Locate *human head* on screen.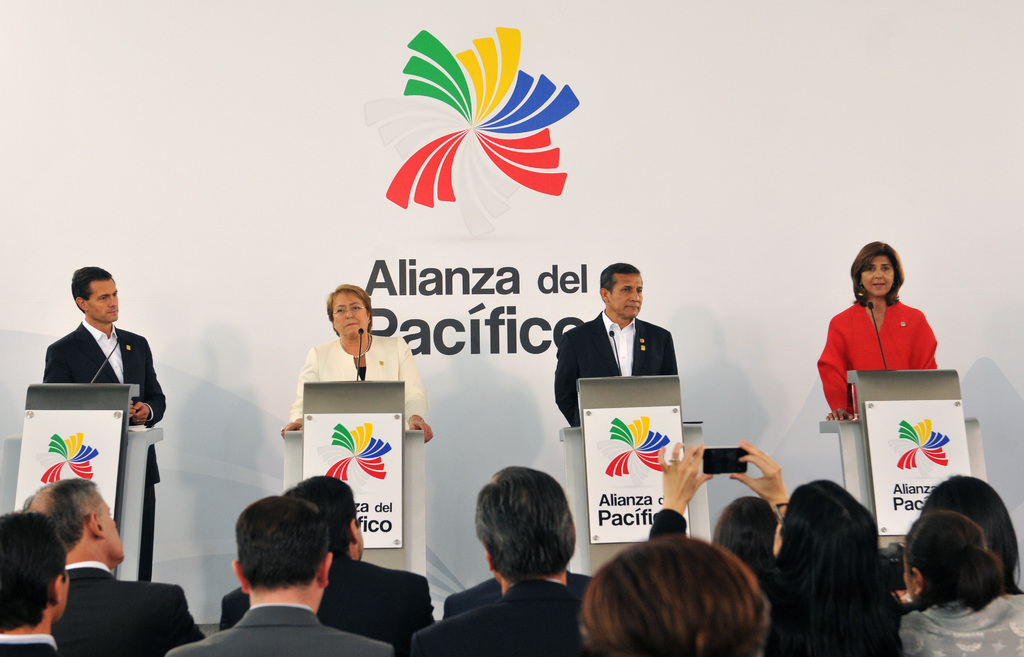
On screen at x1=70, y1=265, x2=120, y2=323.
